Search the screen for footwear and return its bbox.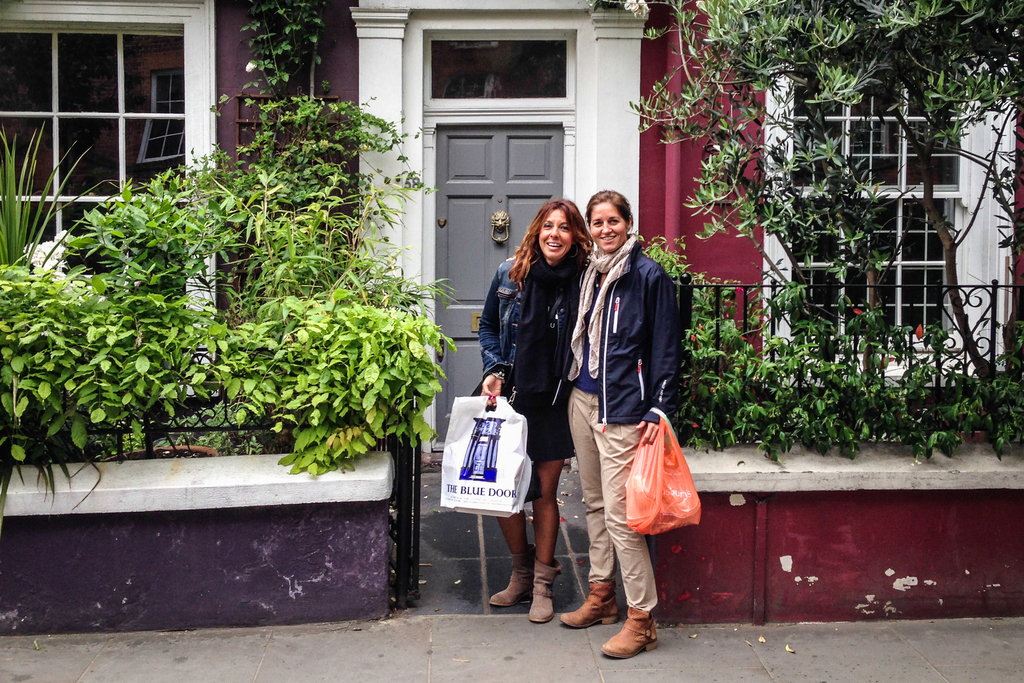
Found: 559, 572, 624, 630.
